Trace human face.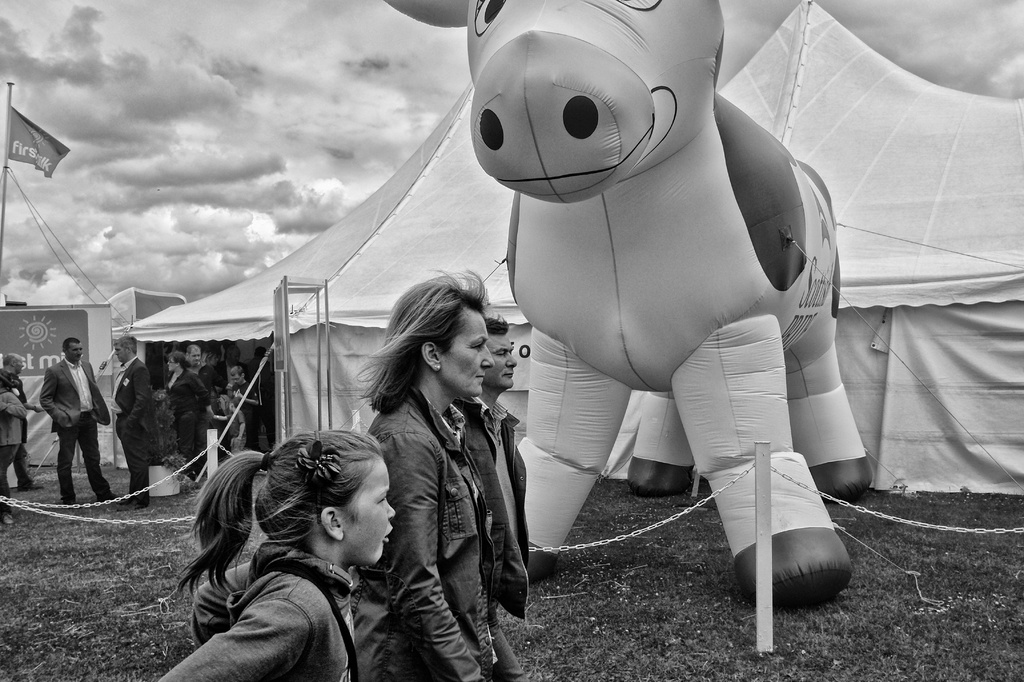
Traced to bbox=[484, 333, 516, 388].
